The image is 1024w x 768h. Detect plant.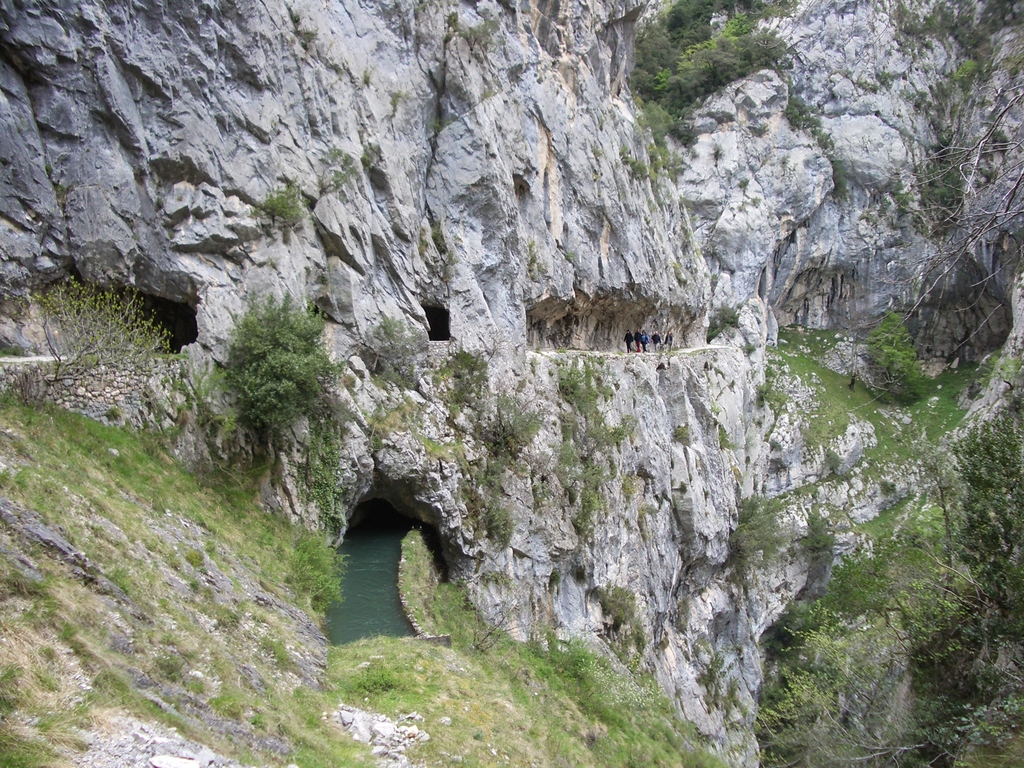
Detection: [x1=429, y1=348, x2=489, y2=428].
